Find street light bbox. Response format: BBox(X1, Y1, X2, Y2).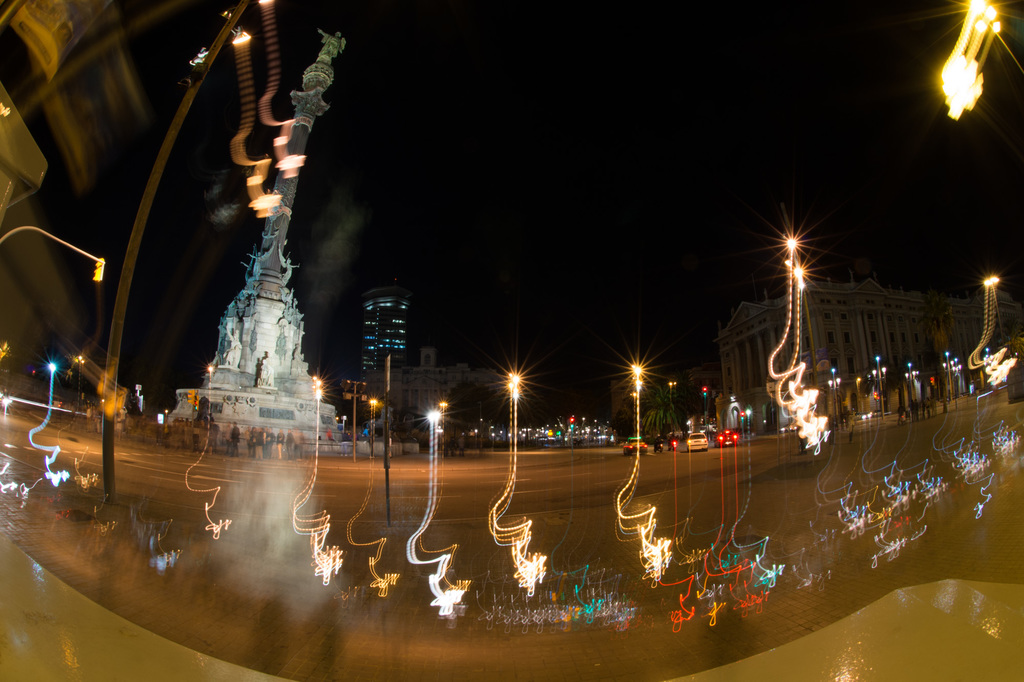
BBox(42, 354, 61, 404).
